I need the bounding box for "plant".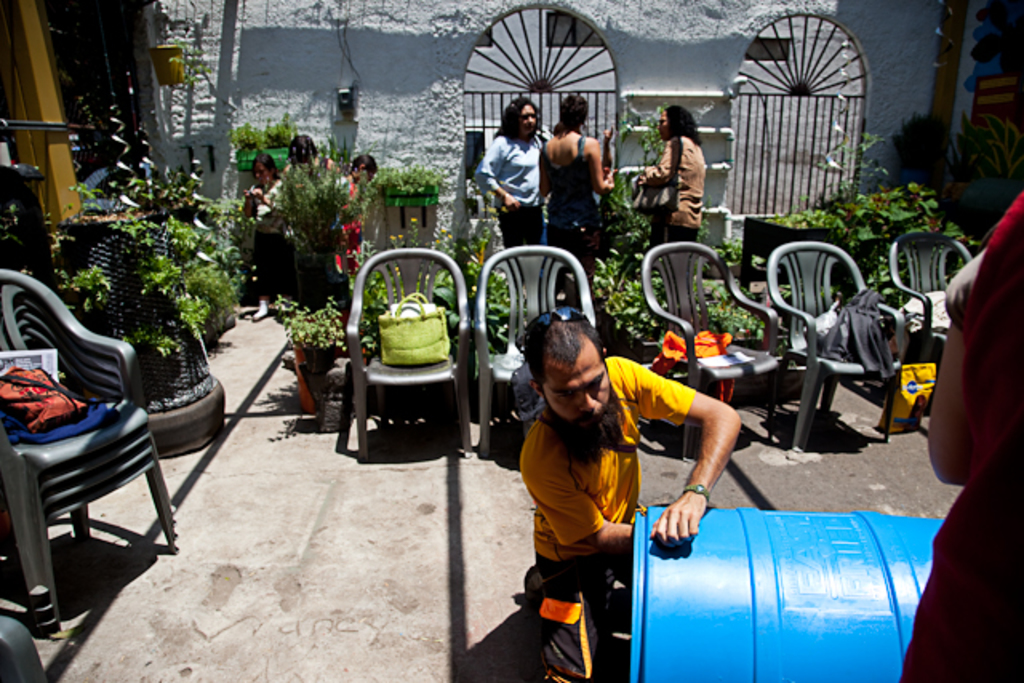
Here it is: l=368, t=139, r=451, b=211.
